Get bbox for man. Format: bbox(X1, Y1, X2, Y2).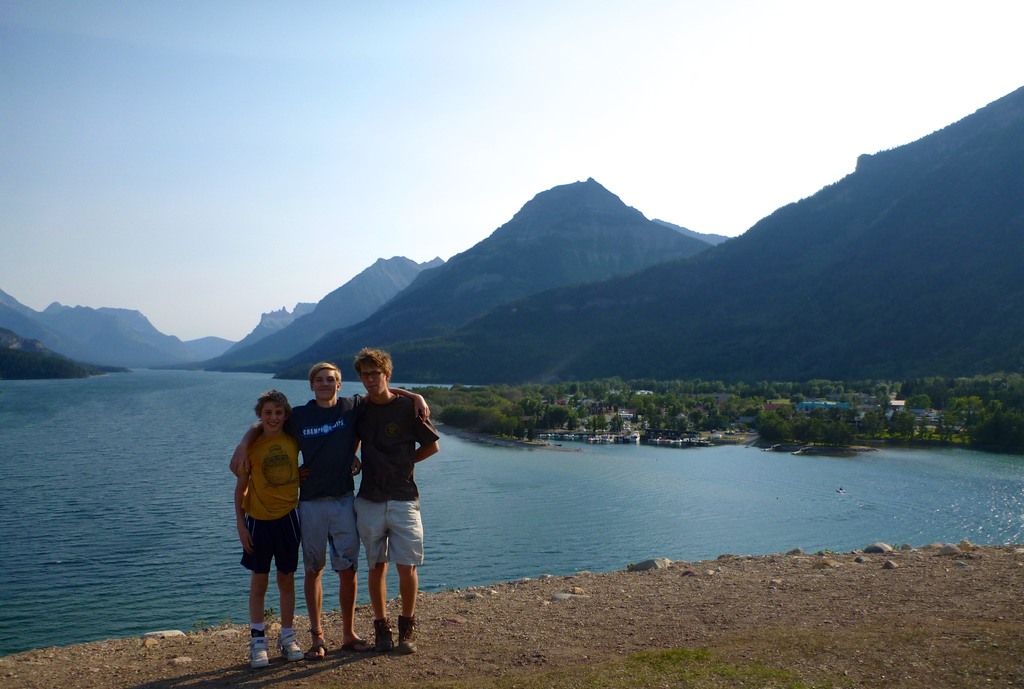
bbox(346, 346, 439, 660).
